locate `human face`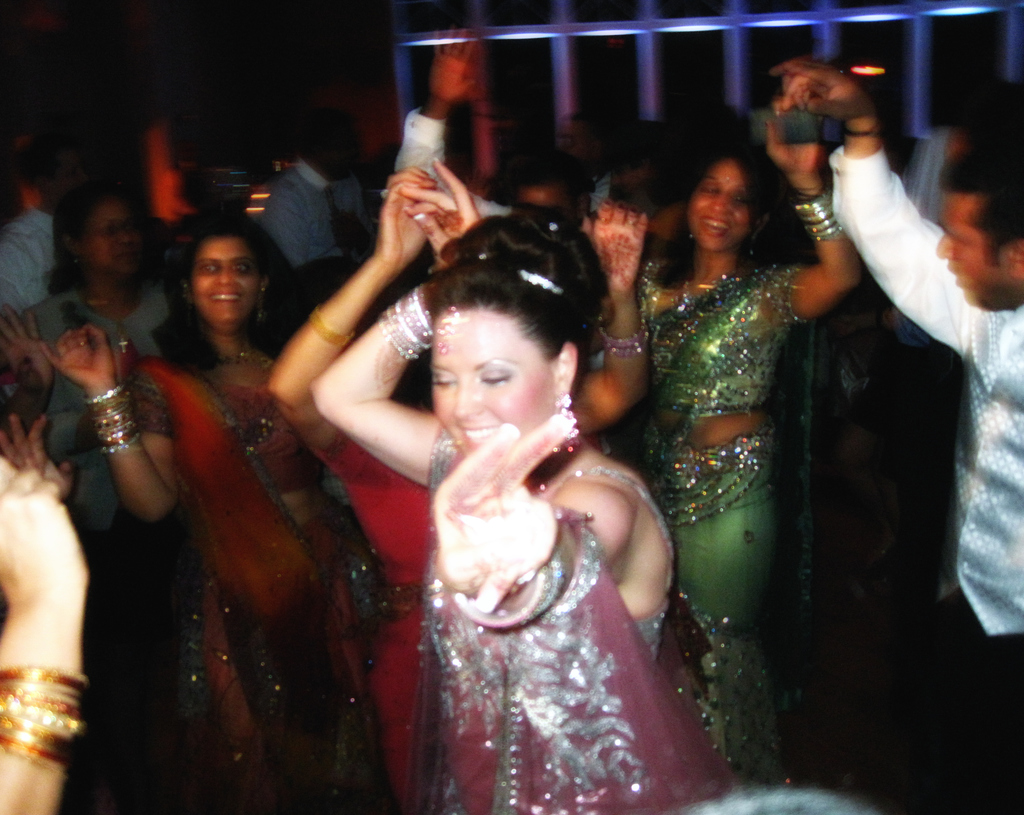
rect(92, 197, 144, 287)
